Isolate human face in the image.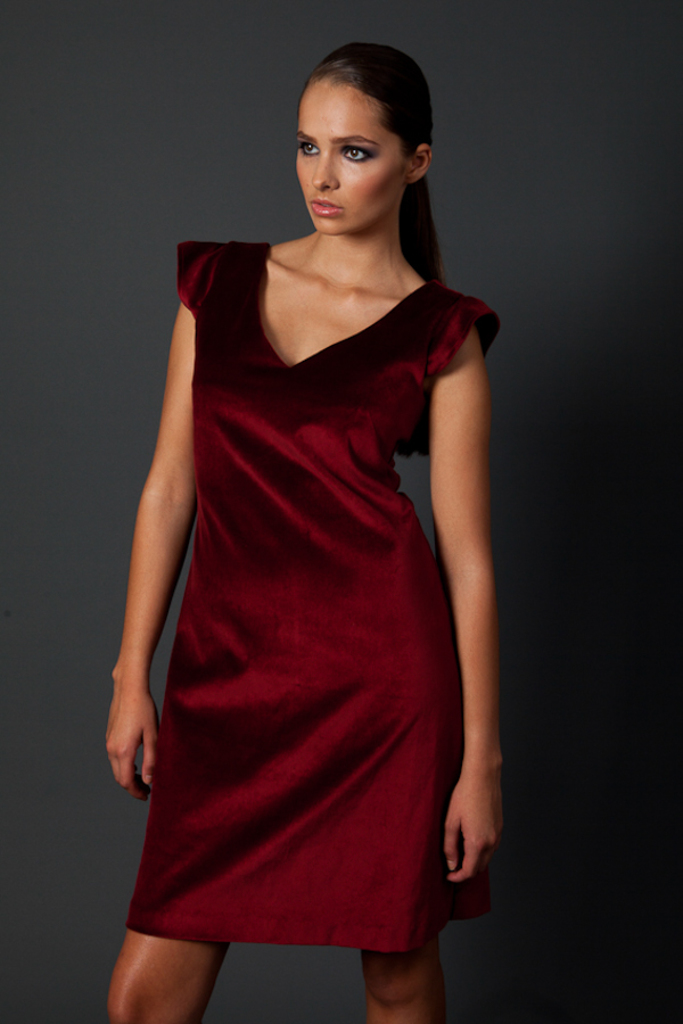
Isolated region: BBox(299, 76, 414, 233).
